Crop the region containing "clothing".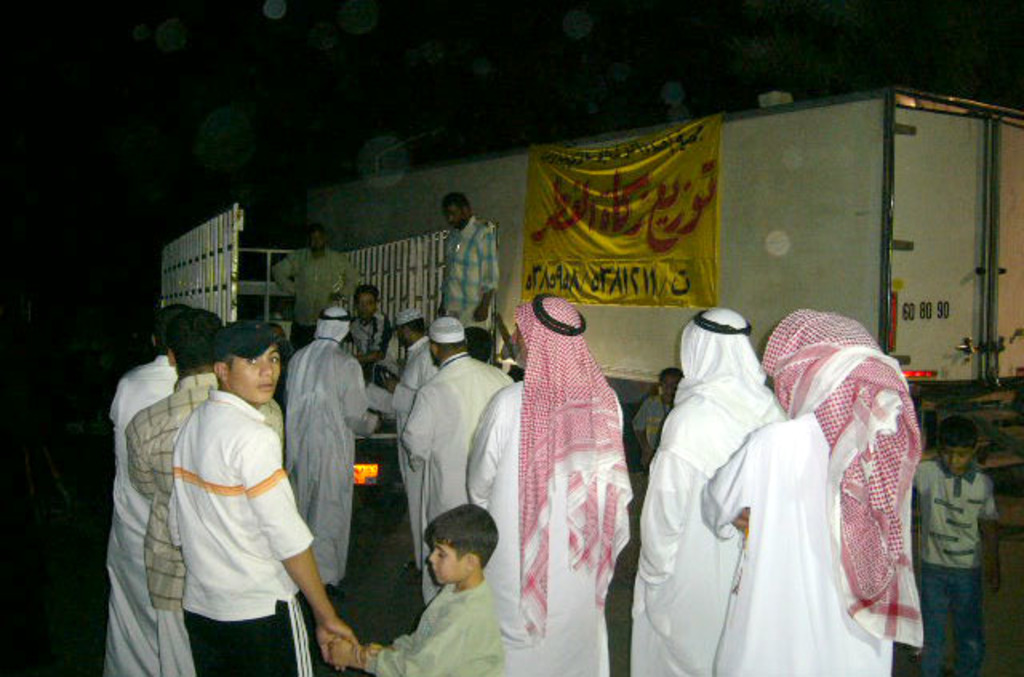
Crop region: <bbox>400, 357, 507, 591</bbox>.
